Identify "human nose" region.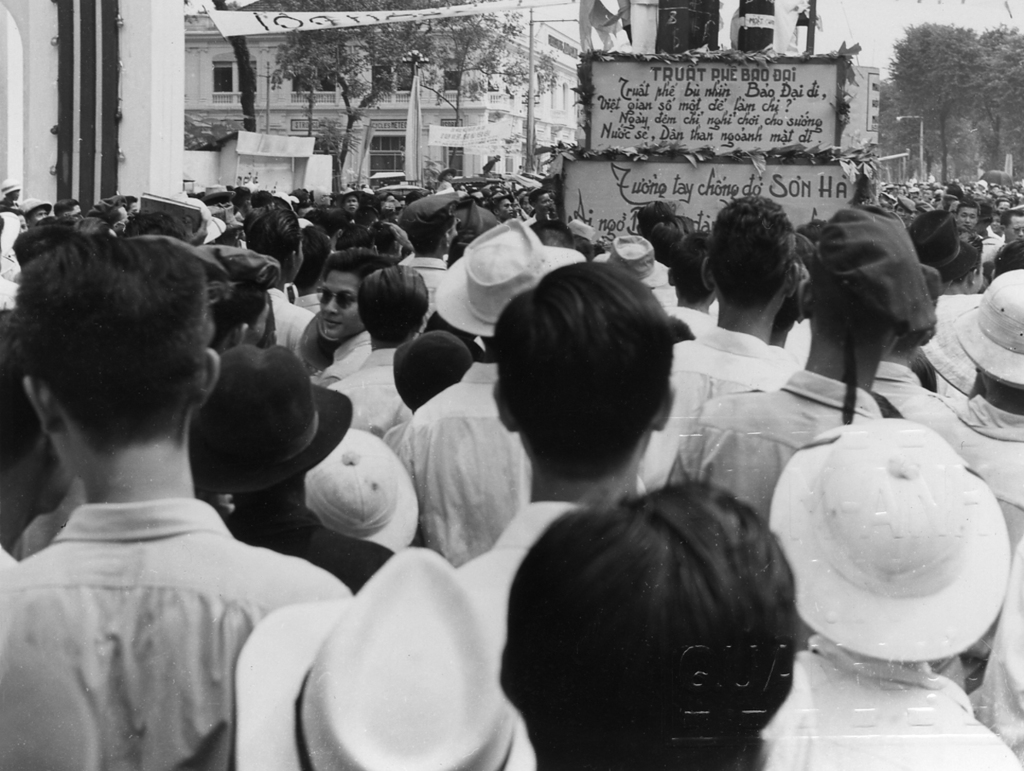
Region: <bbox>322, 295, 338, 315</bbox>.
